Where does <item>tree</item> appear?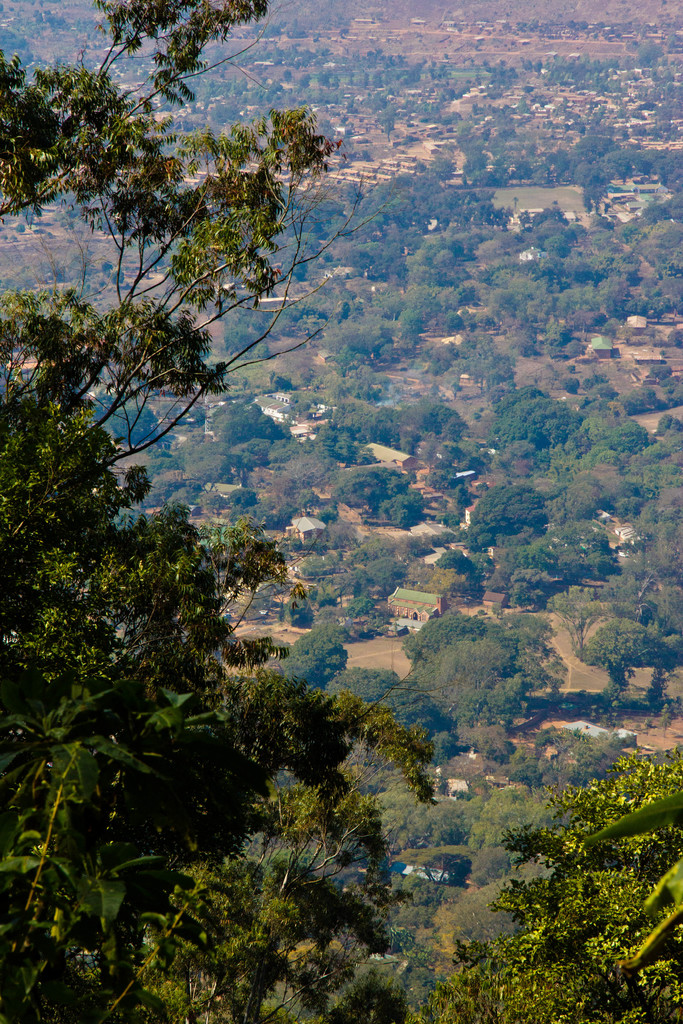
Appears at x1=0, y1=0, x2=381, y2=702.
